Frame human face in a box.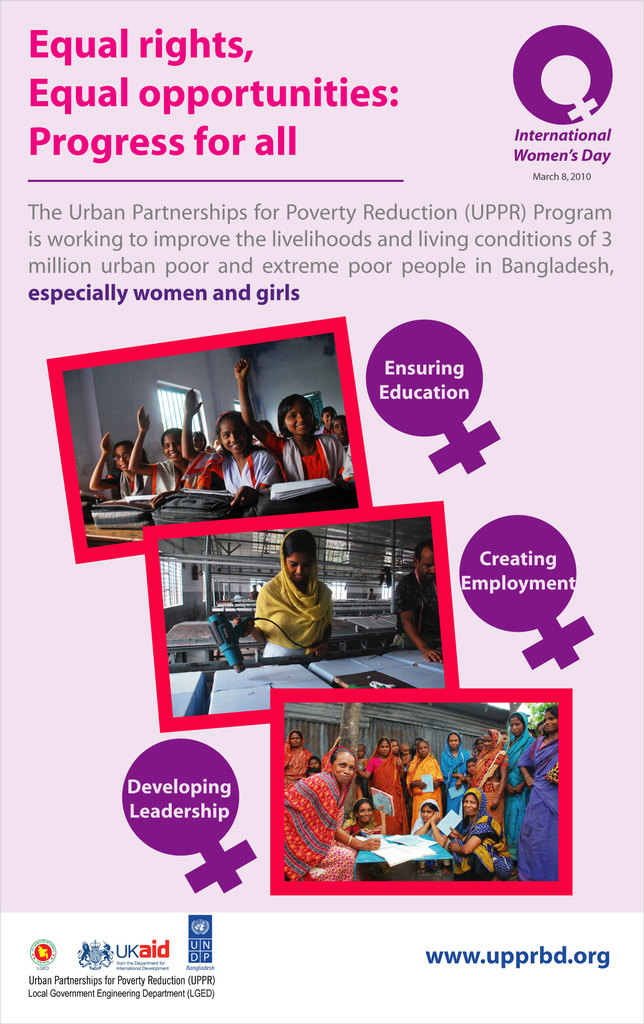
detection(392, 742, 399, 752).
